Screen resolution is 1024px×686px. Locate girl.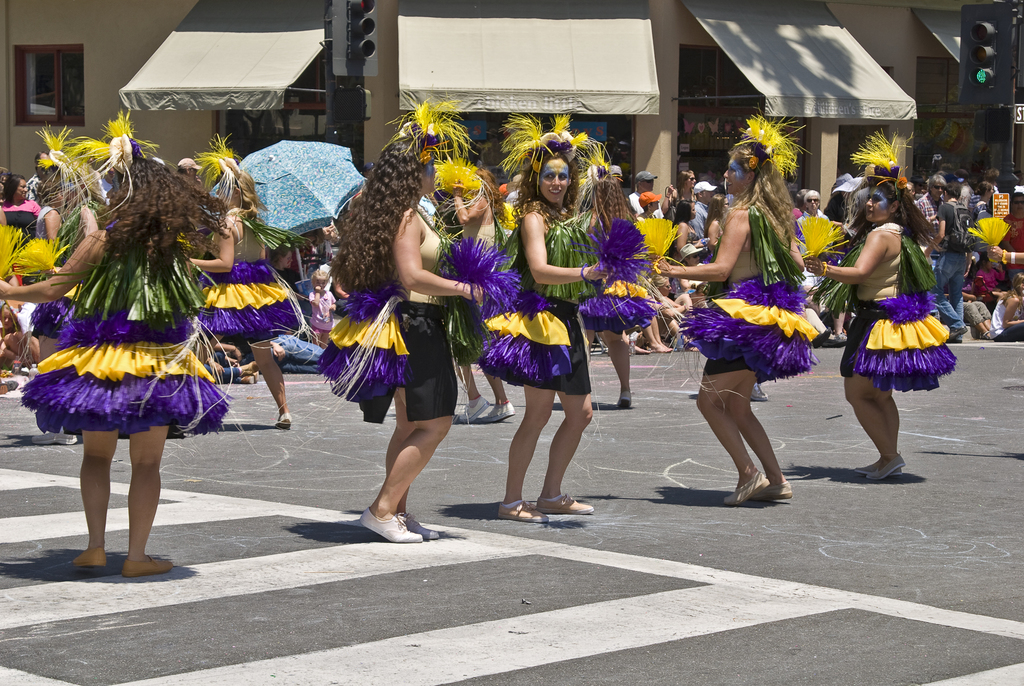
x1=667, y1=127, x2=817, y2=506.
